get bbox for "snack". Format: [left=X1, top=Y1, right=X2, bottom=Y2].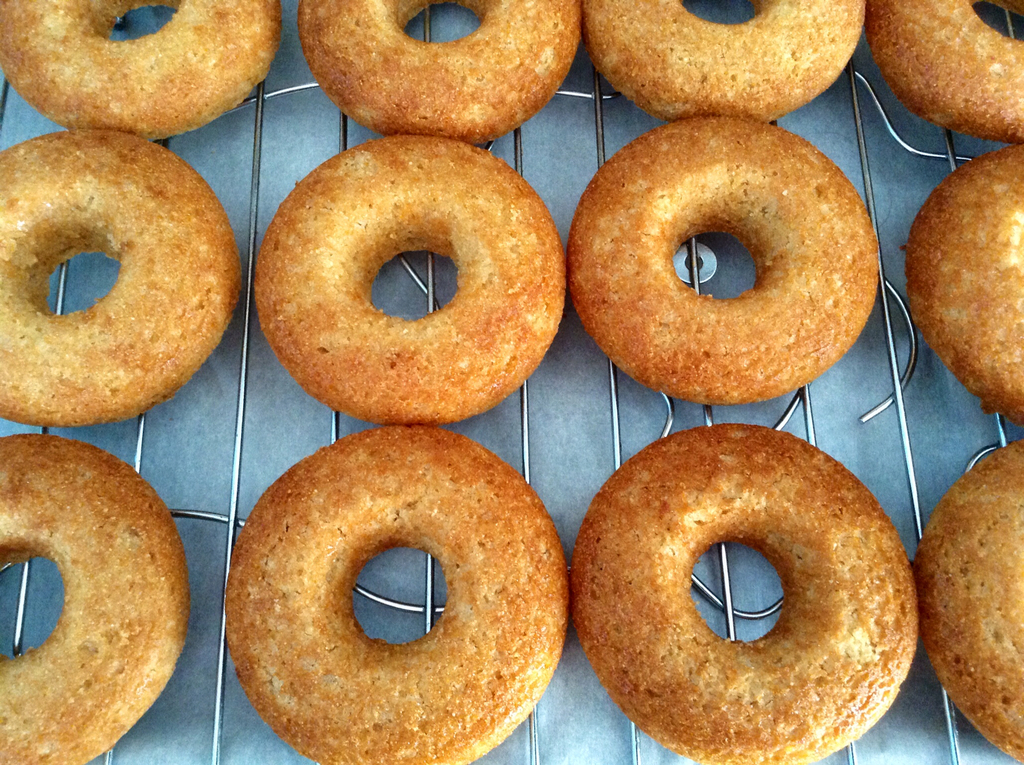
[left=568, top=423, right=923, bottom=764].
